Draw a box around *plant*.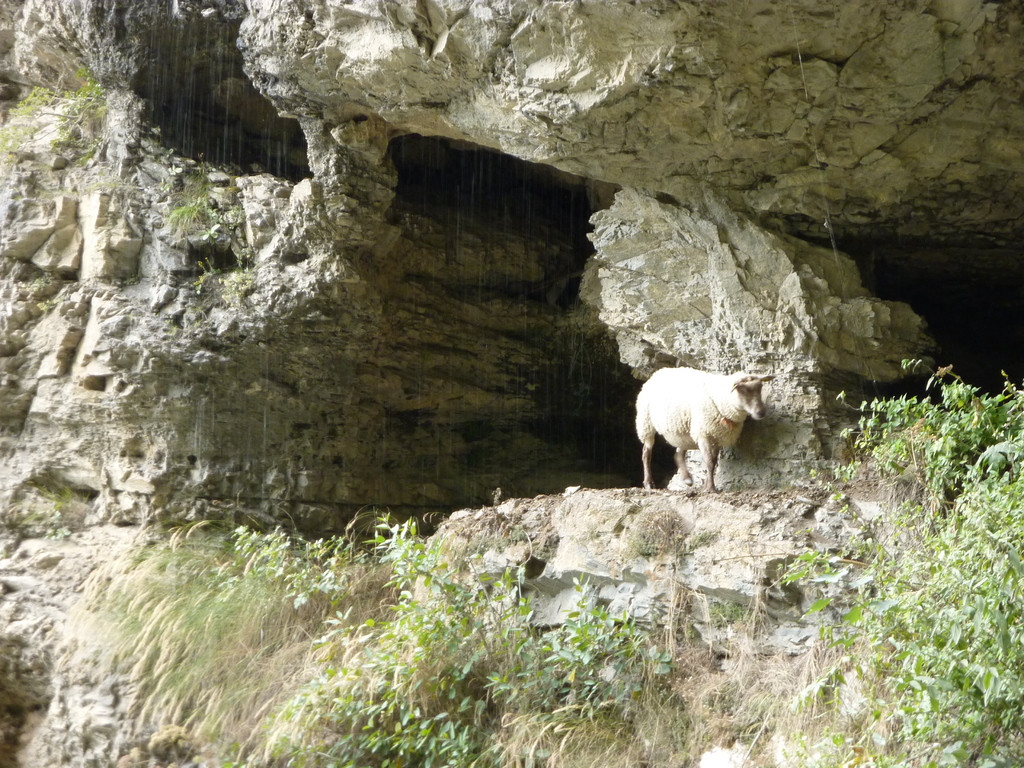
[54, 485, 83, 512].
